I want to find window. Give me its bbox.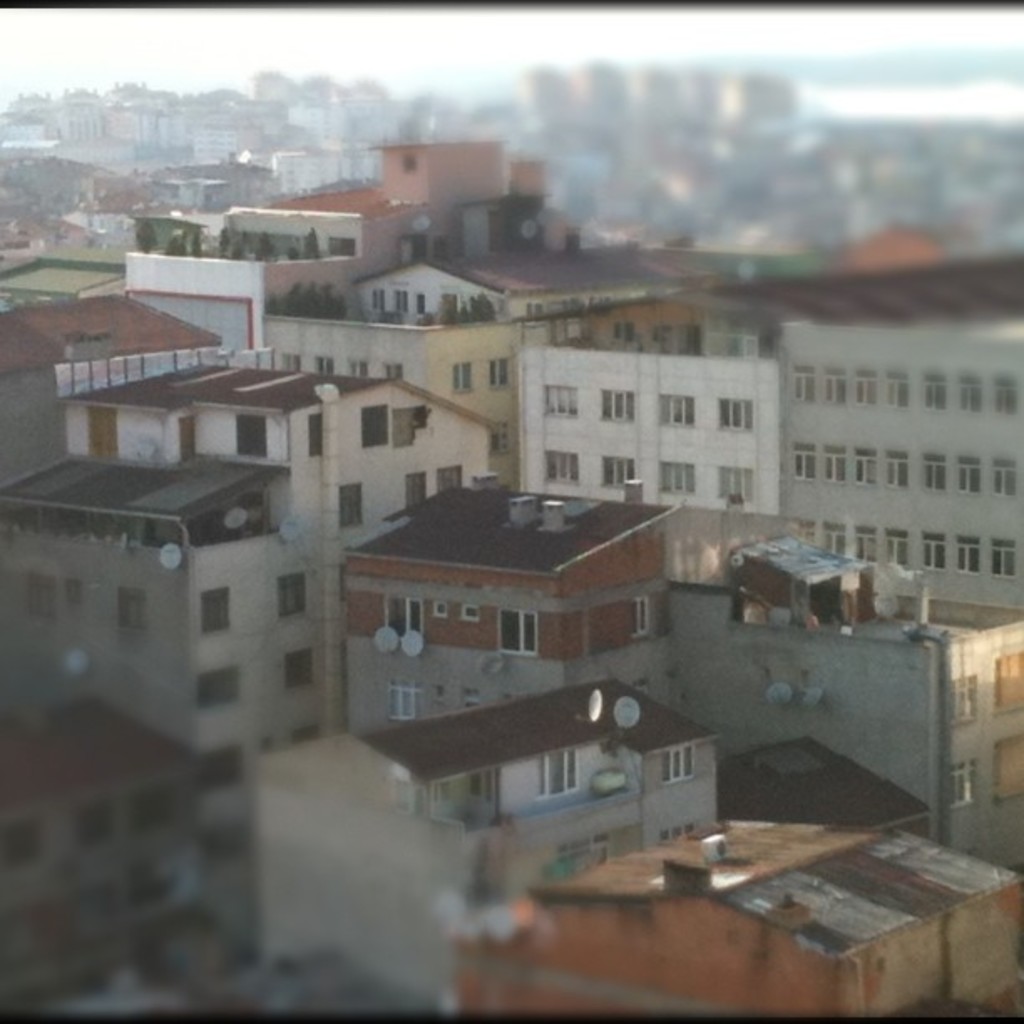
x1=338, y1=477, x2=361, y2=534.
